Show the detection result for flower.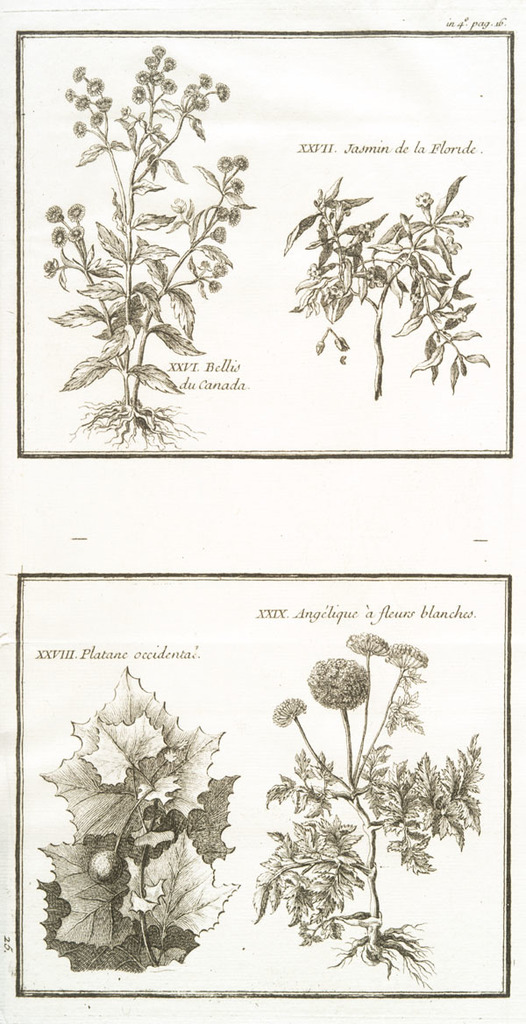
(x1=217, y1=154, x2=231, y2=168).
